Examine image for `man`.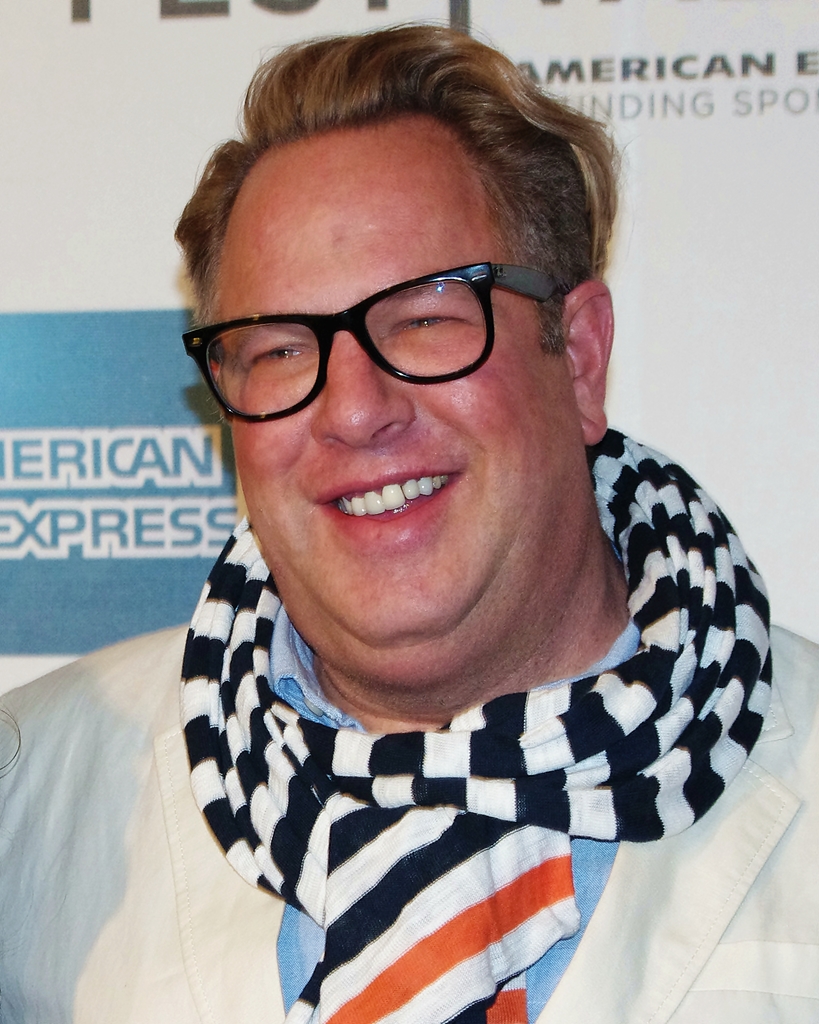
Examination result: (1,24,794,1023).
